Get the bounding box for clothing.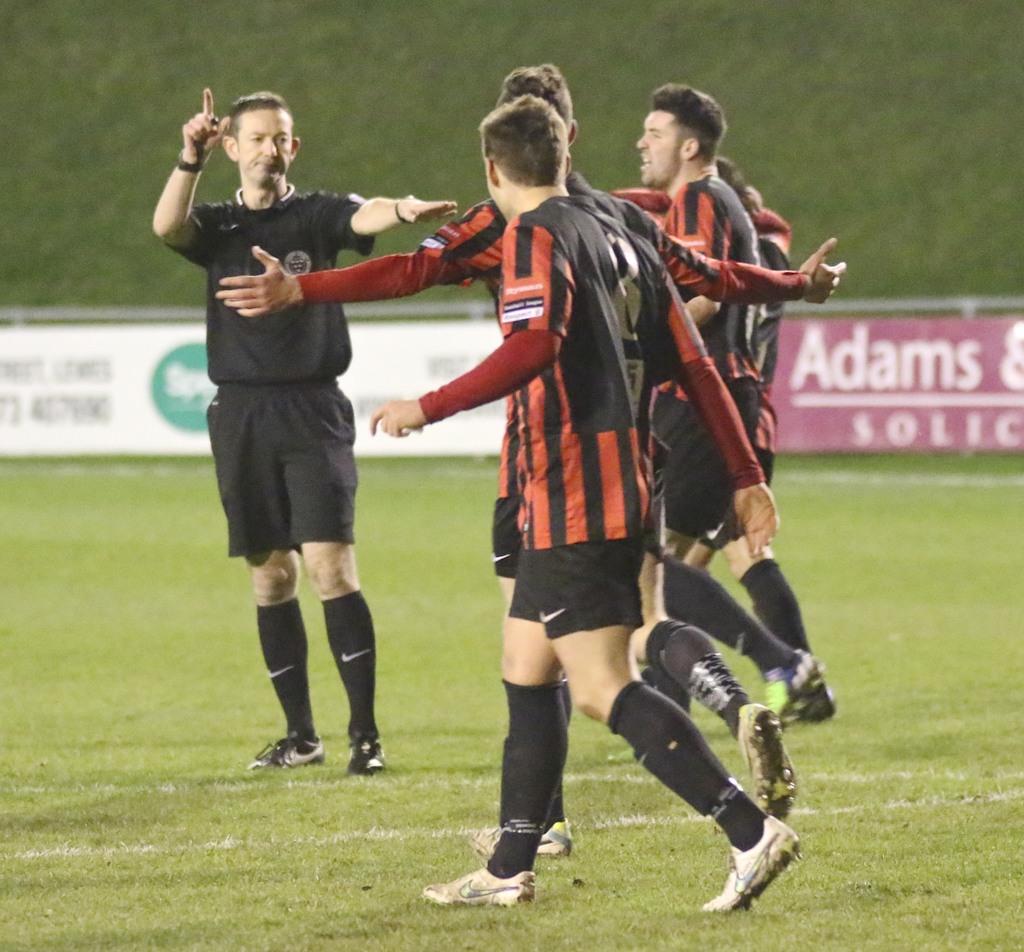
BBox(639, 184, 786, 558).
